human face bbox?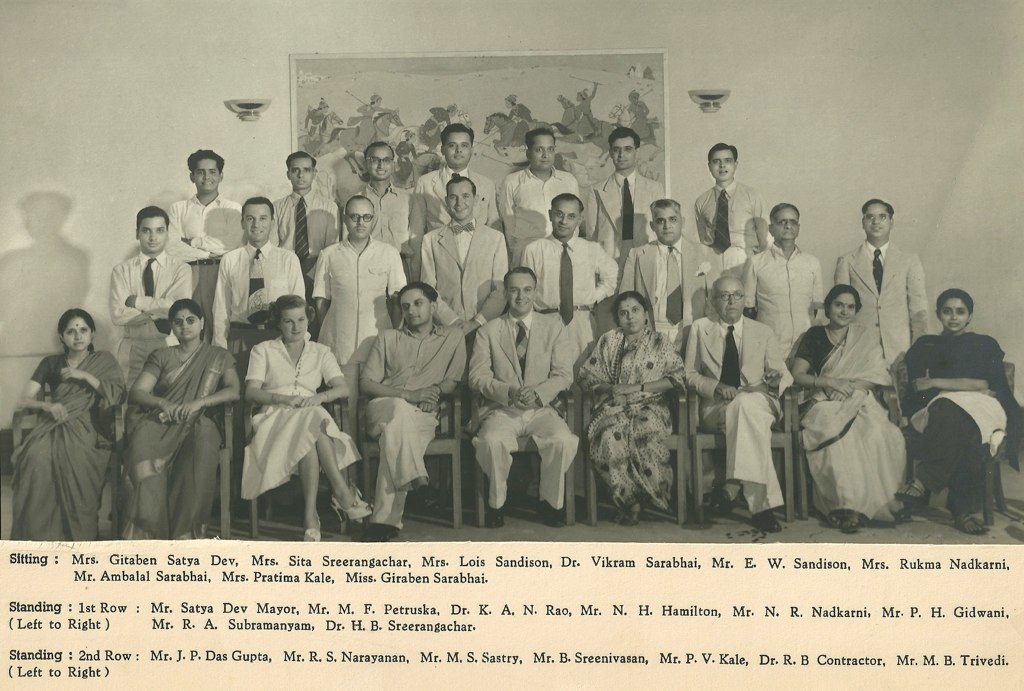
Rect(376, 100, 386, 107)
